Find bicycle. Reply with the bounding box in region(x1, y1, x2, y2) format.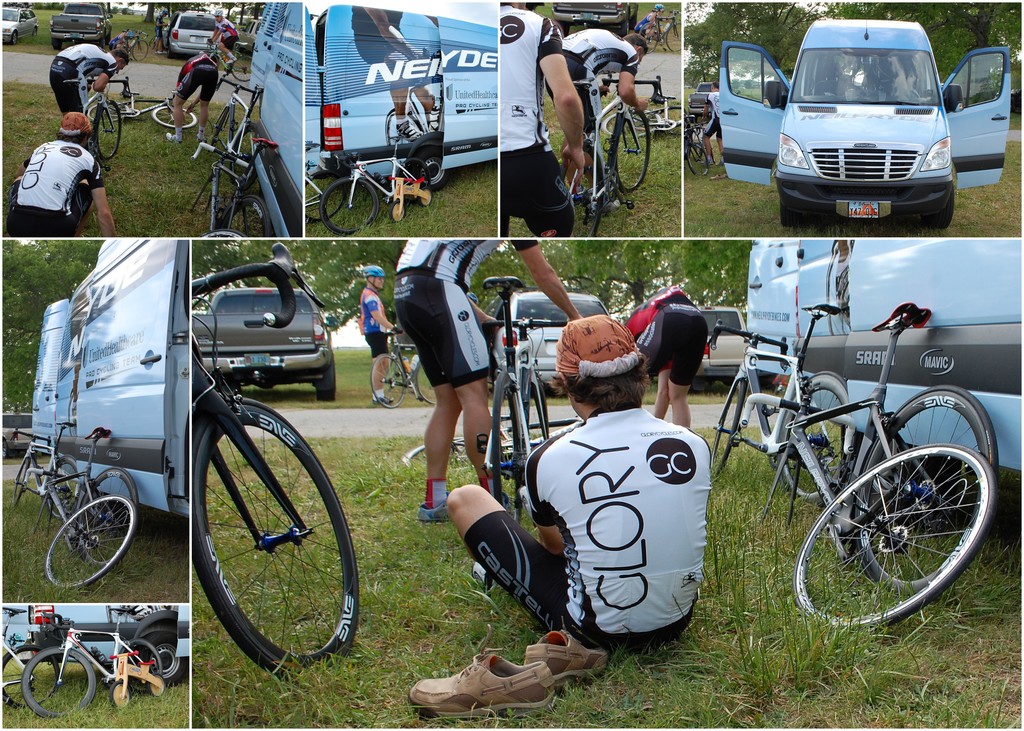
region(405, 418, 585, 473).
